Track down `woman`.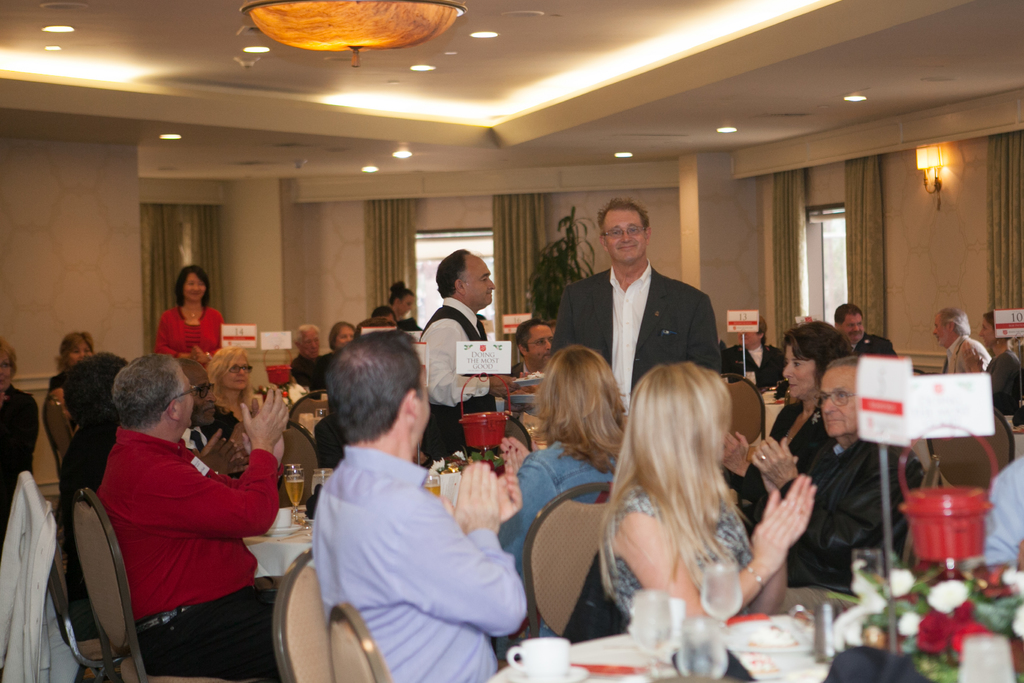
Tracked to rect(573, 340, 810, 654).
